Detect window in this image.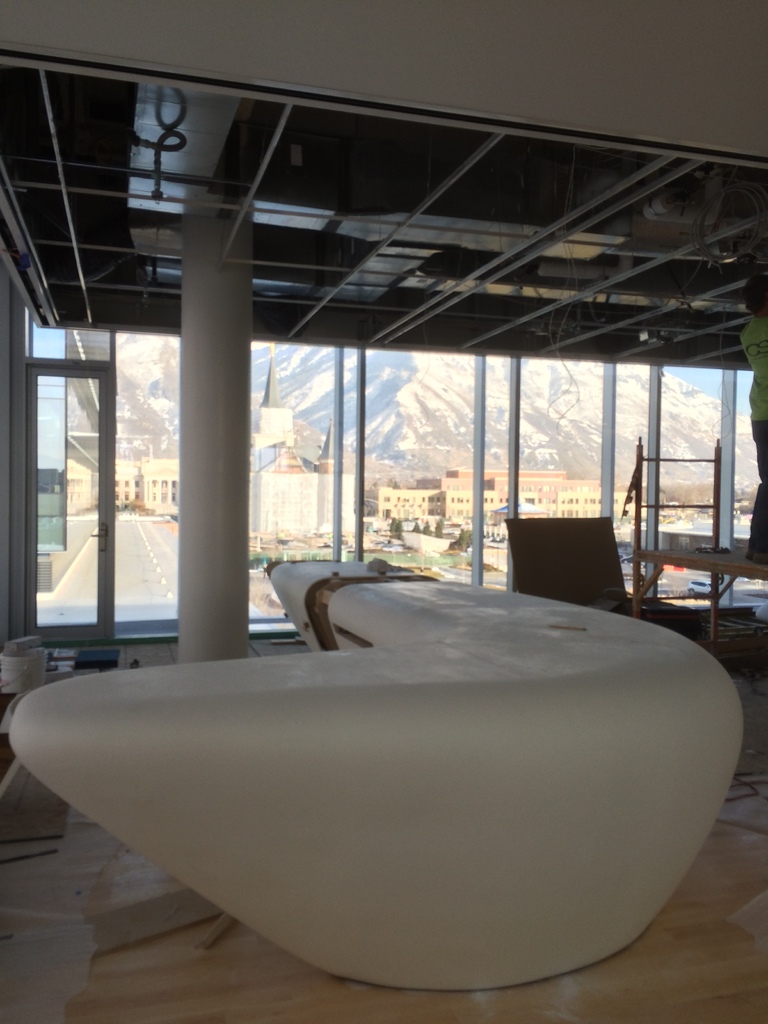
Detection: bbox=(427, 497, 434, 504).
